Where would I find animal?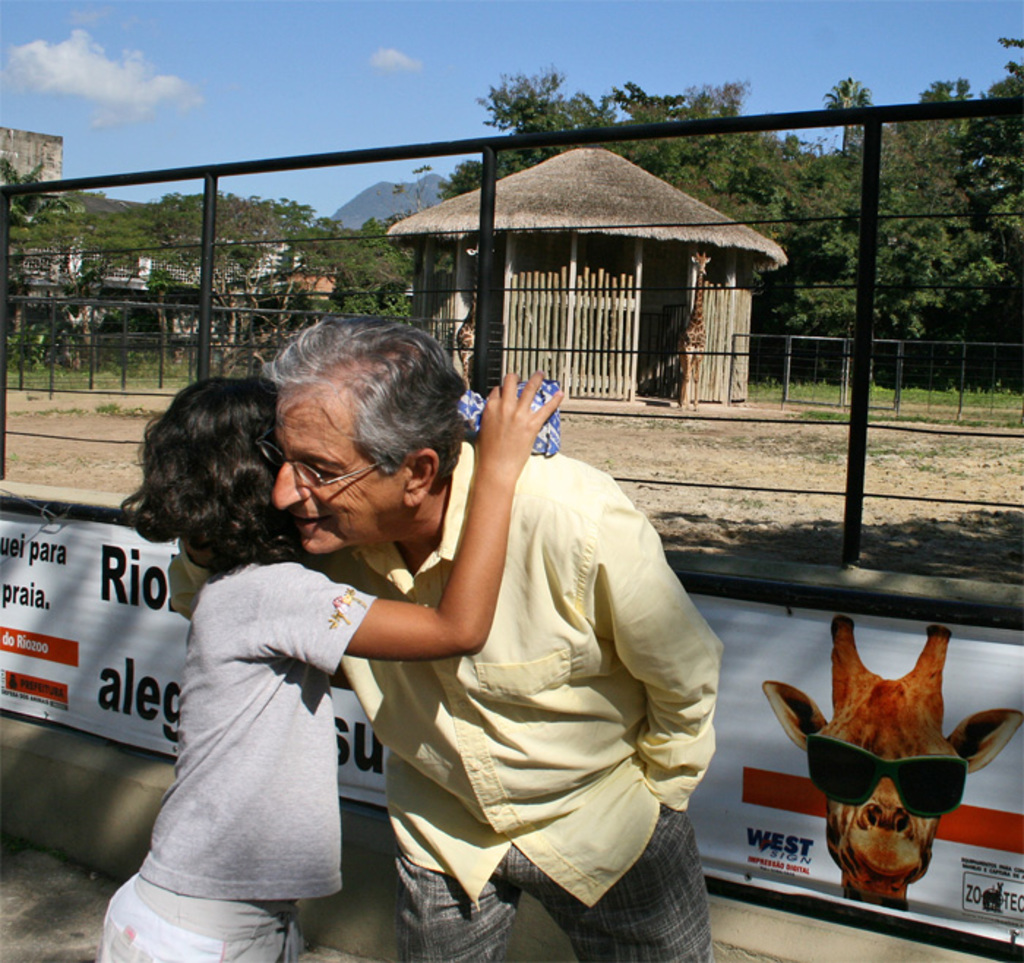
At bbox(455, 243, 478, 388).
